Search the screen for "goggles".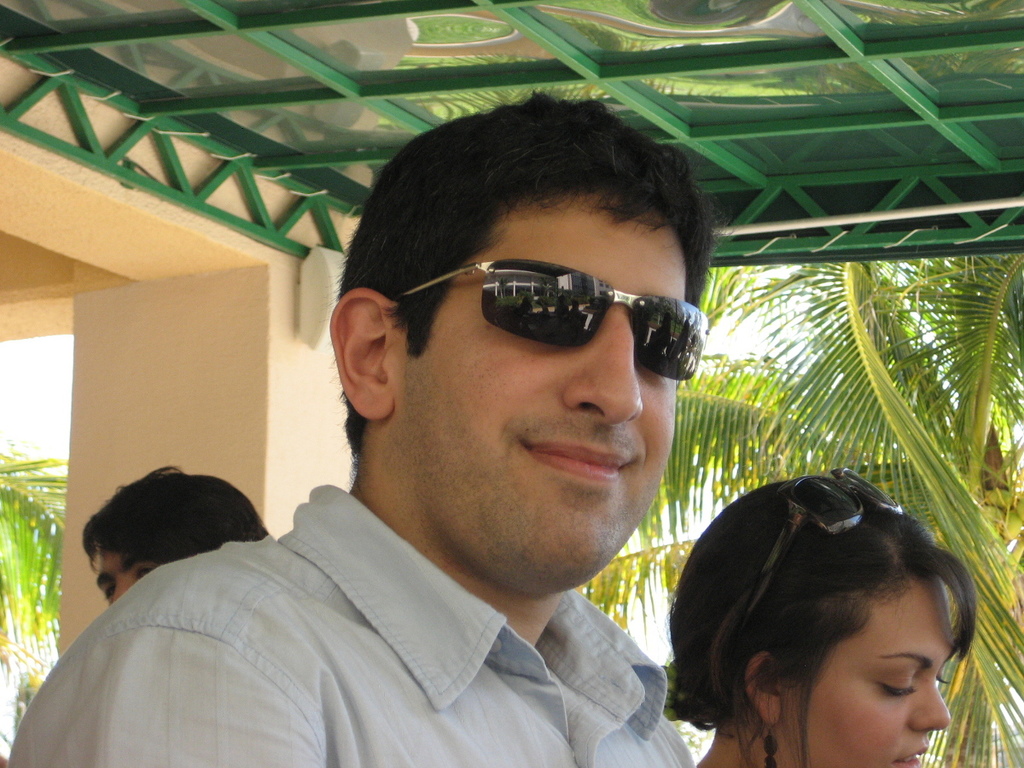
Found at {"left": 403, "top": 253, "right": 710, "bottom": 392}.
